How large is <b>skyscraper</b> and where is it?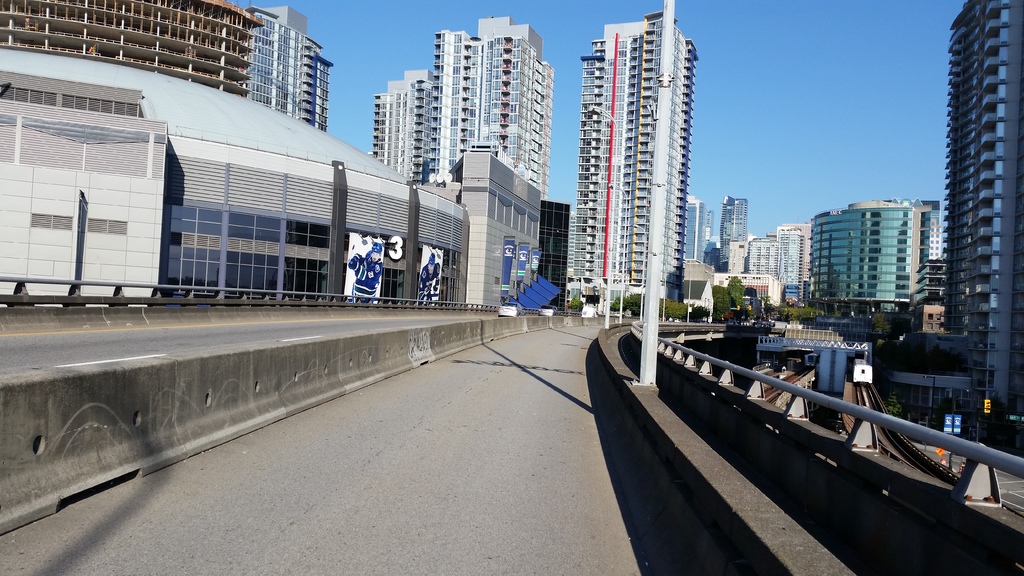
Bounding box: l=360, t=11, r=557, b=303.
